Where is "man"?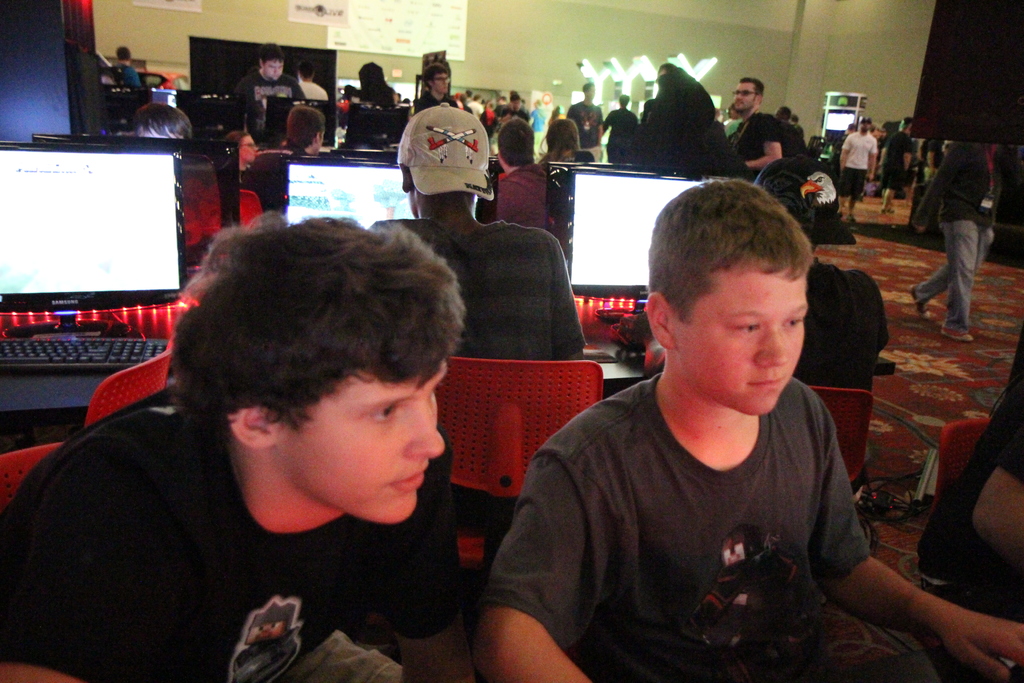
(236,45,309,149).
